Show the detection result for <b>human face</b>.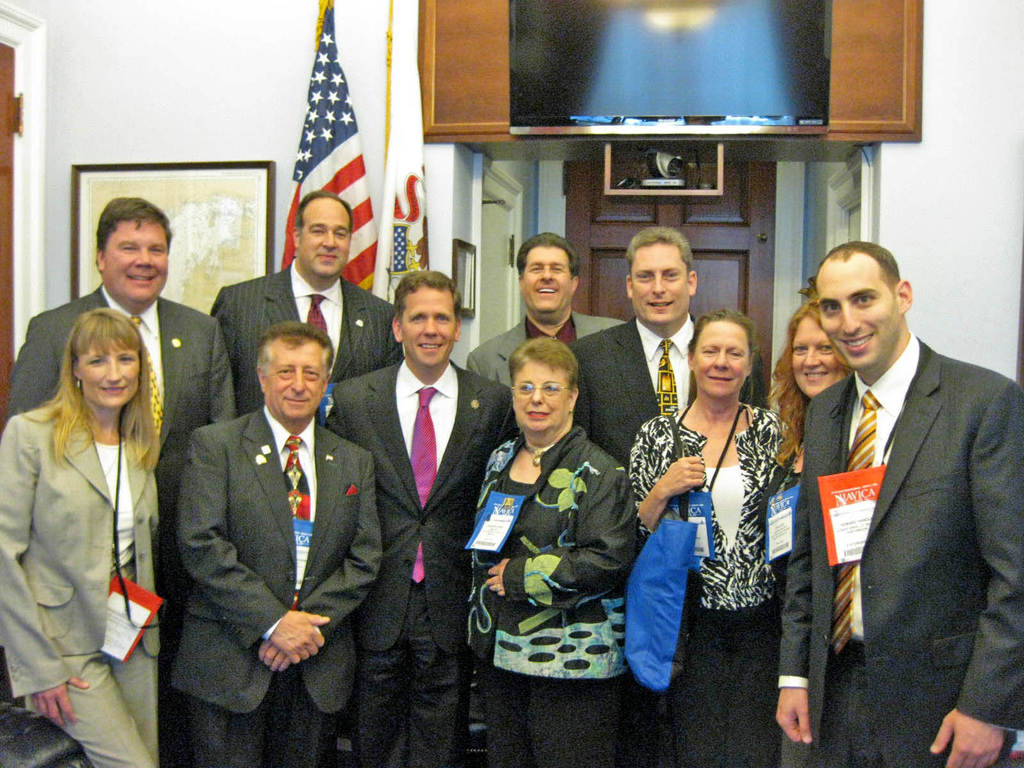
(268,336,330,420).
